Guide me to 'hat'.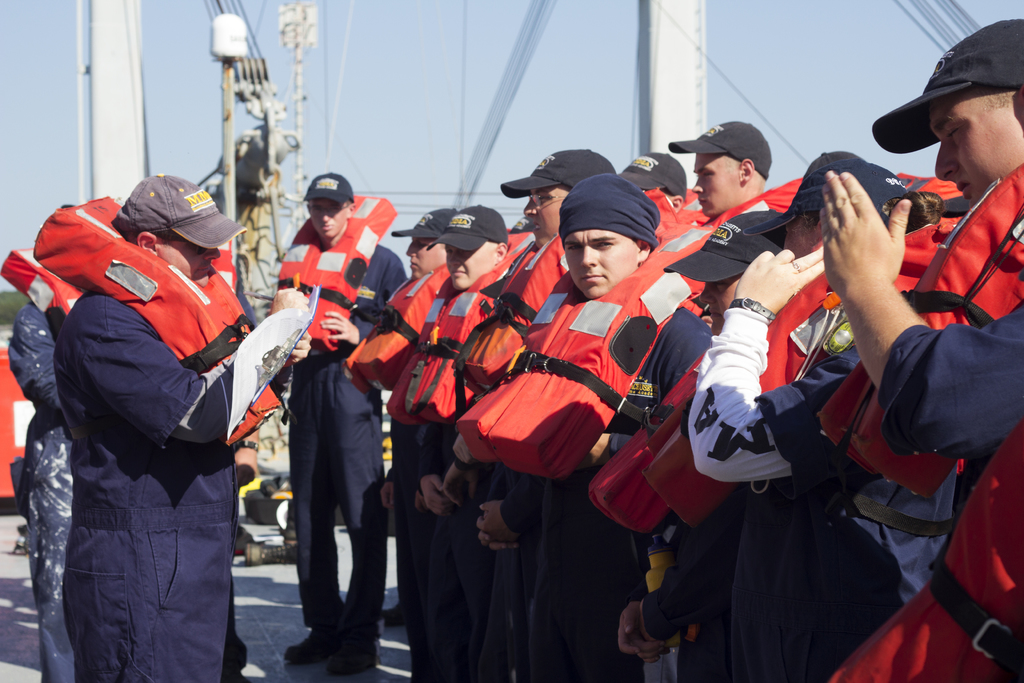
Guidance: (668,121,772,181).
